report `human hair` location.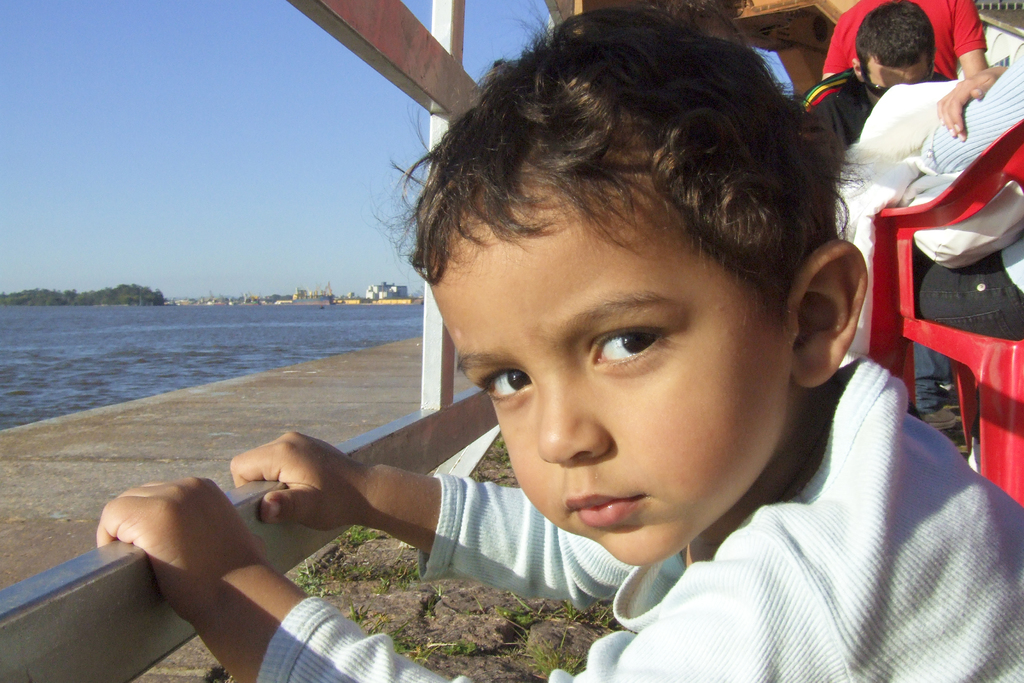
Report: 860:0:940:80.
